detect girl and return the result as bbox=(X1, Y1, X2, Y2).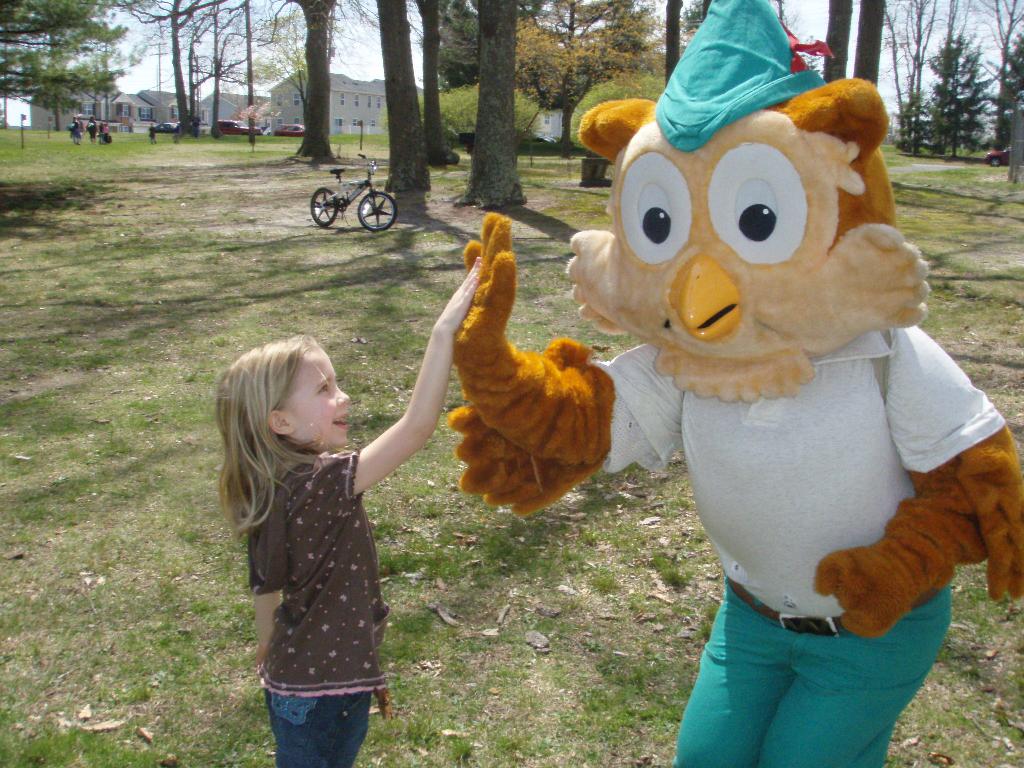
bbox=(214, 254, 486, 767).
